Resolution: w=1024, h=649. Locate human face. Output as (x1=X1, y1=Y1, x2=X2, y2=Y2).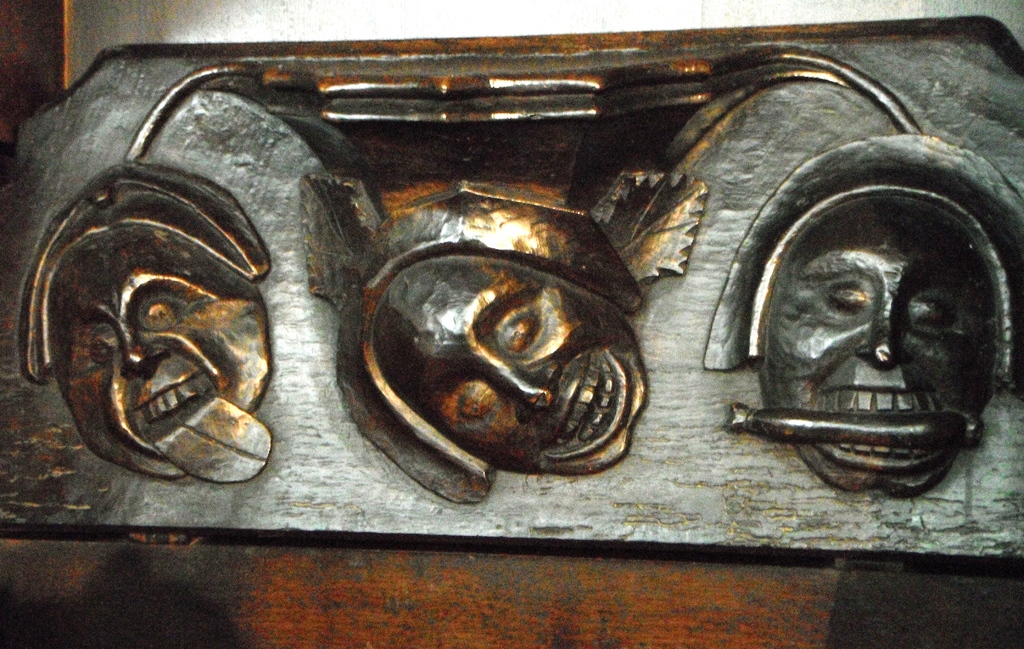
(x1=45, y1=227, x2=273, y2=489).
